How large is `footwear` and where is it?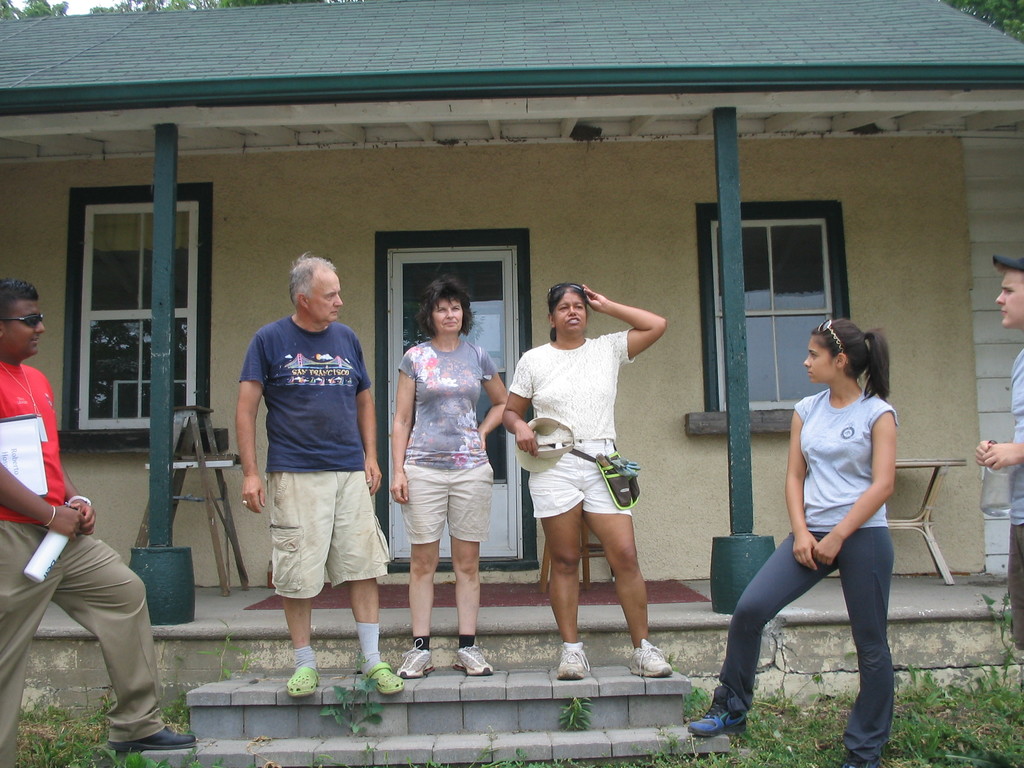
Bounding box: {"x1": 365, "y1": 659, "x2": 407, "y2": 694}.
